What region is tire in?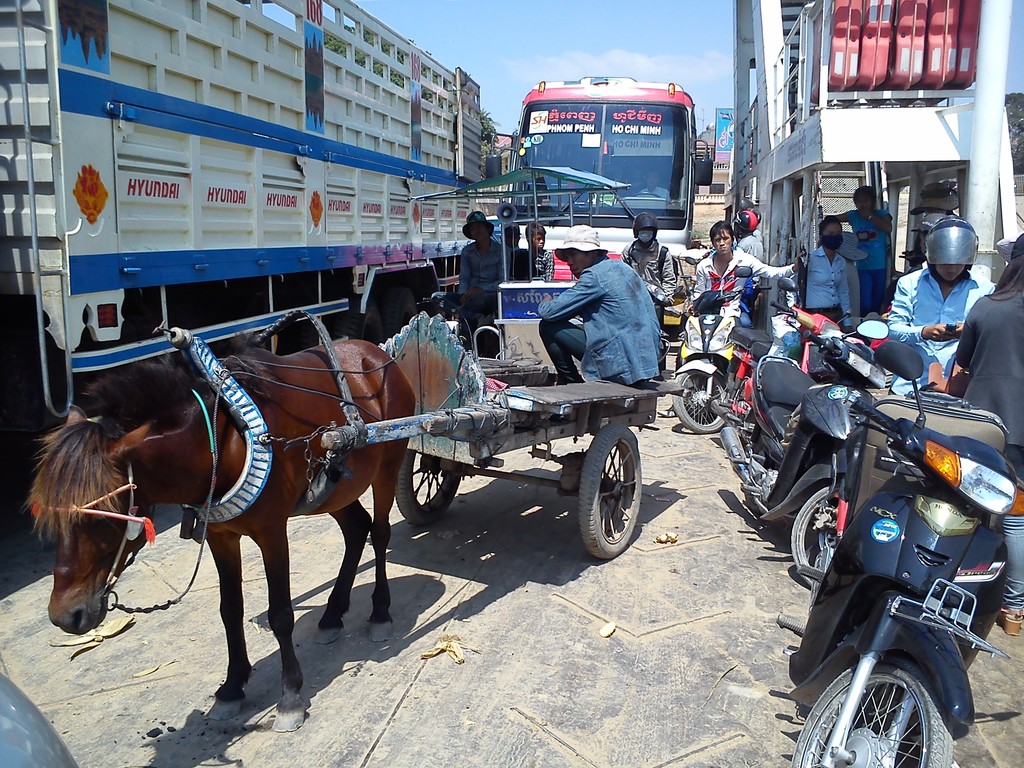
378, 284, 418, 335.
